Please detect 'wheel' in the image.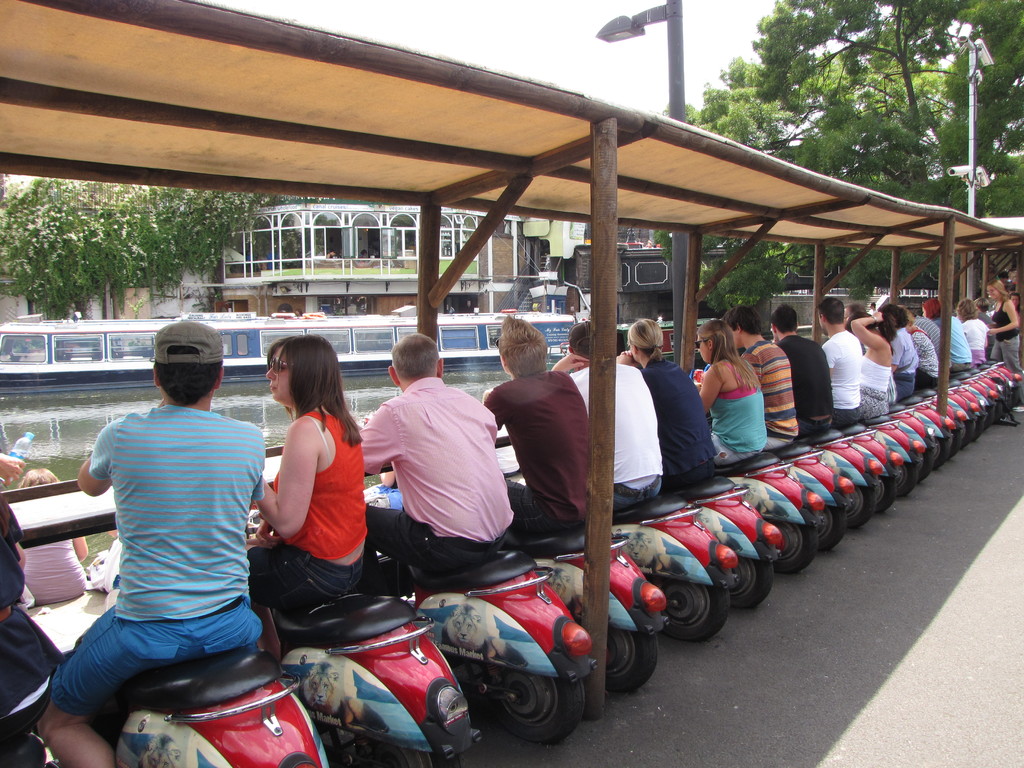
bbox=[764, 516, 817, 573].
